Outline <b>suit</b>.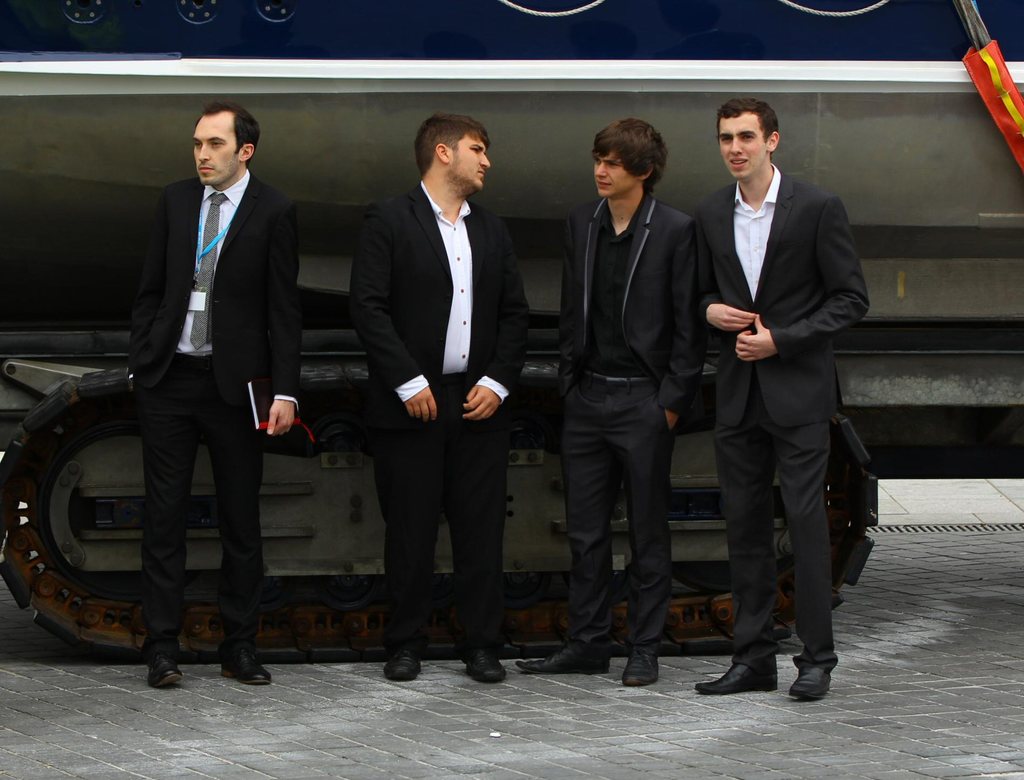
Outline: <bbox>557, 194, 706, 657</bbox>.
